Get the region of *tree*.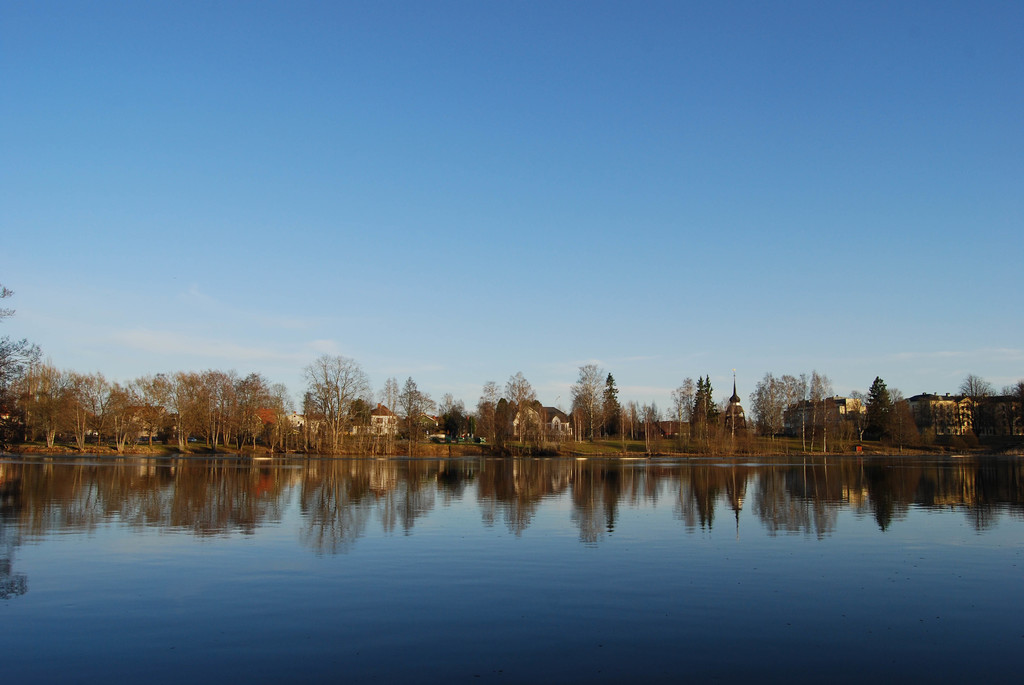
locate(395, 375, 428, 448).
